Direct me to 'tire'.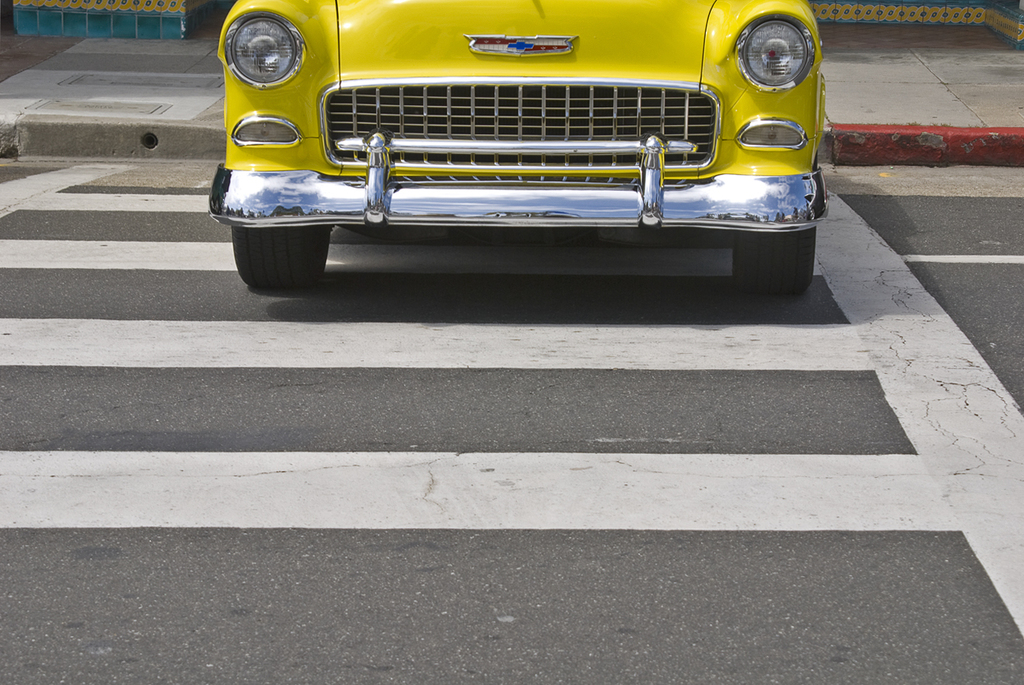
Direction: {"x1": 730, "y1": 228, "x2": 817, "y2": 292}.
